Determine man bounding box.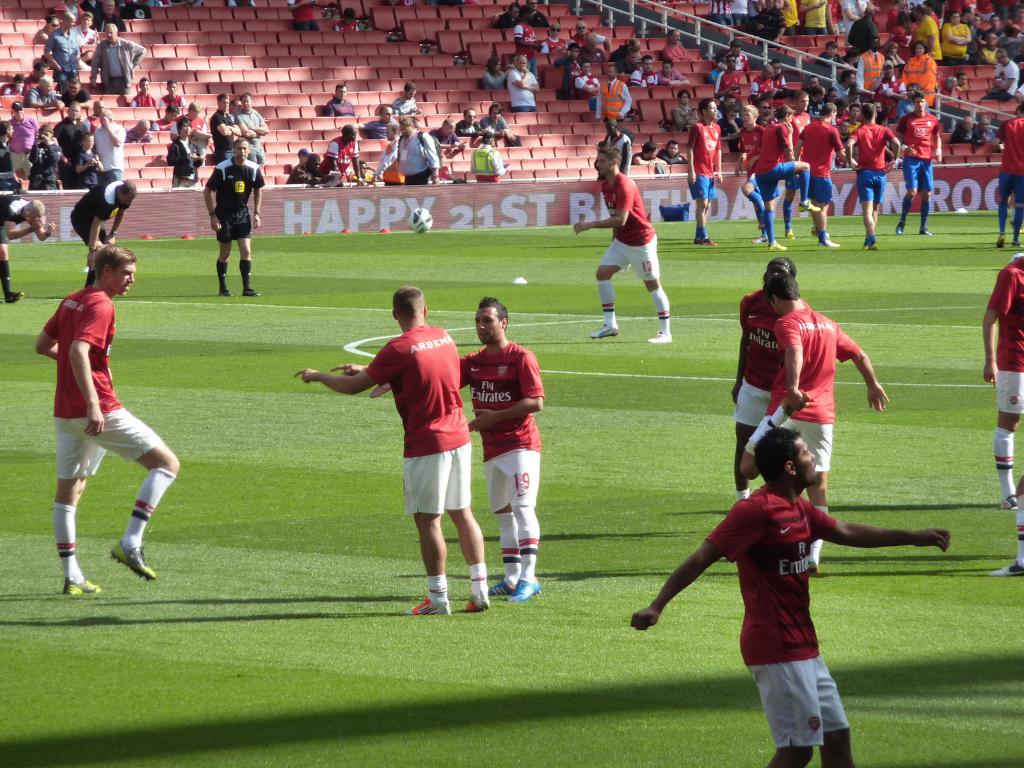
Determined: bbox=(728, 36, 751, 76).
